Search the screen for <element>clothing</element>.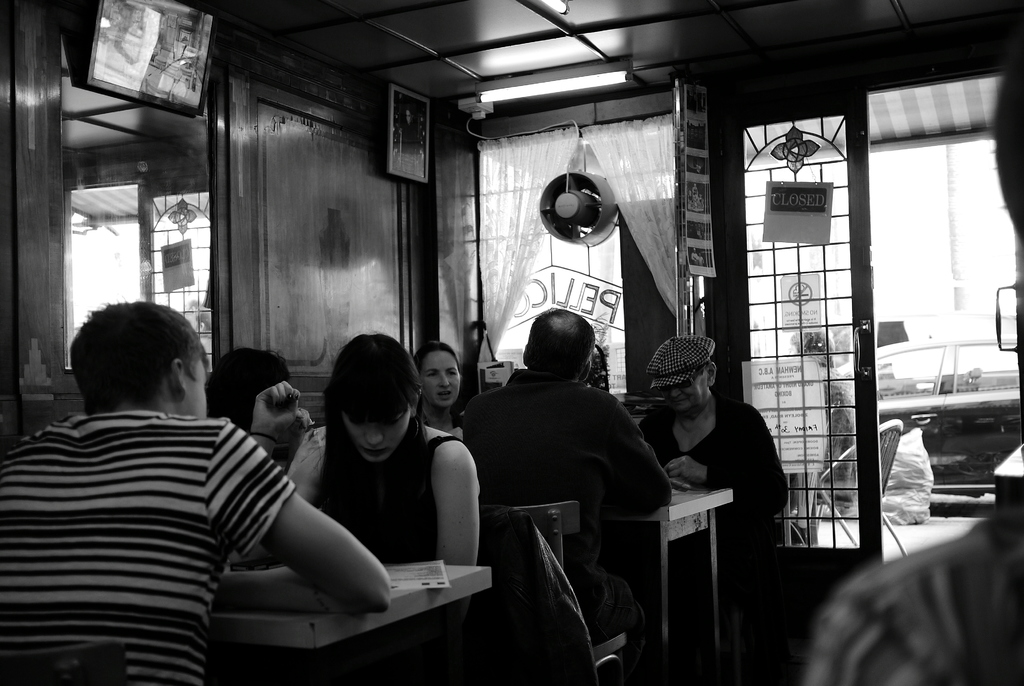
Found at BBox(632, 398, 768, 625).
